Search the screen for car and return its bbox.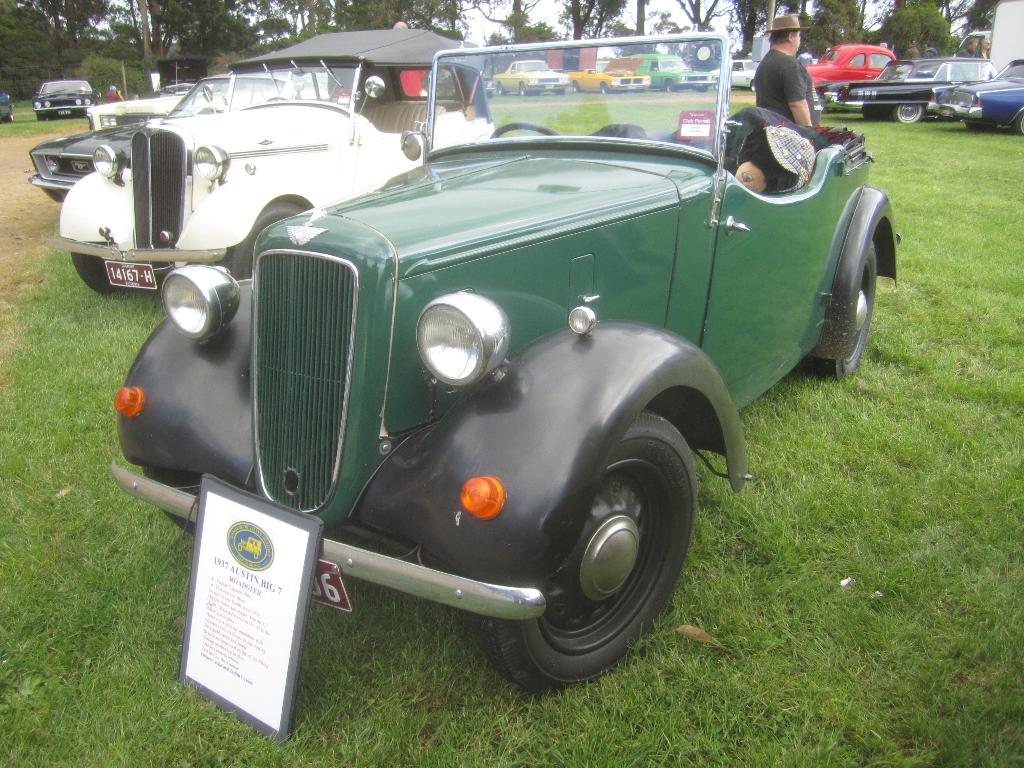
Found: 164:81:191:94.
